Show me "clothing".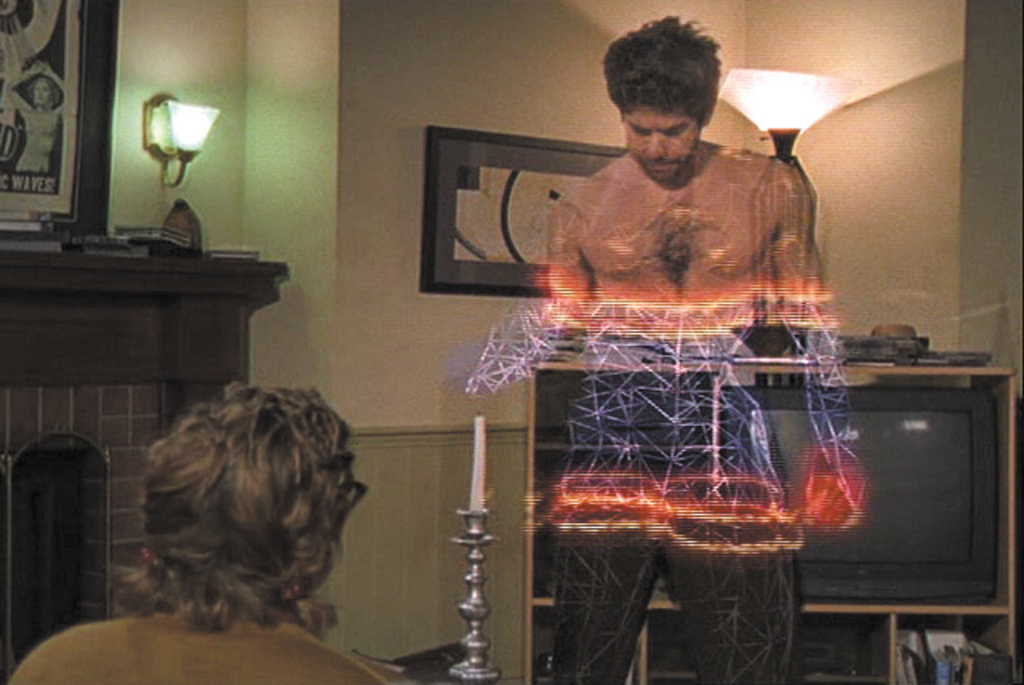
"clothing" is here: [x1=11, y1=608, x2=411, y2=683].
